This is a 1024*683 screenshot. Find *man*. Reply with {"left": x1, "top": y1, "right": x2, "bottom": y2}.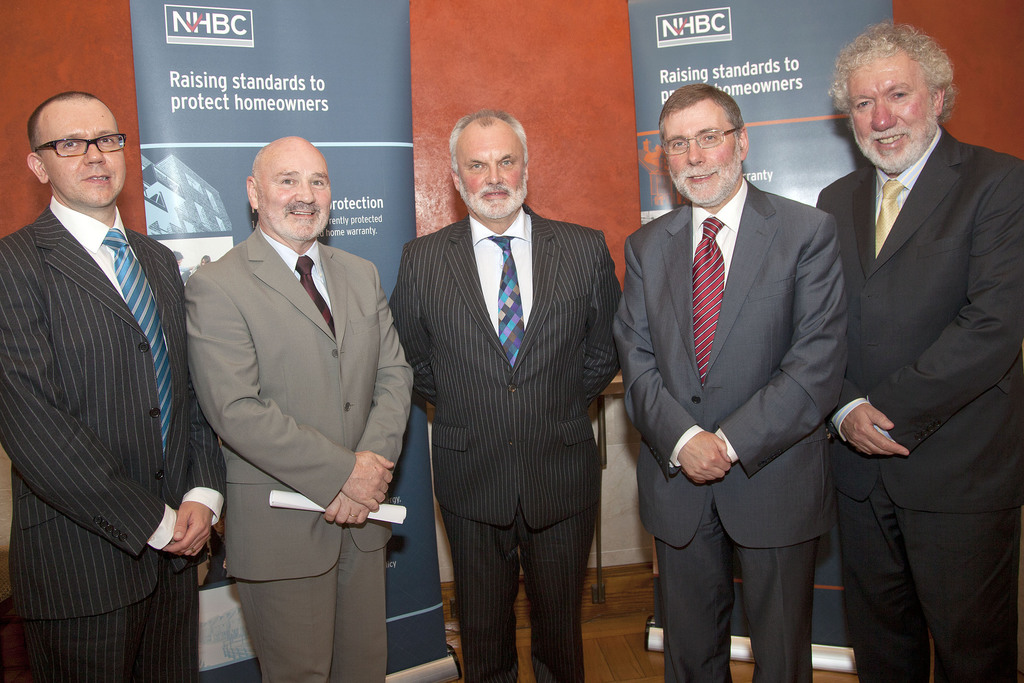
{"left": 826, "top": 23, "right": 1023, "bottom": 682}.
